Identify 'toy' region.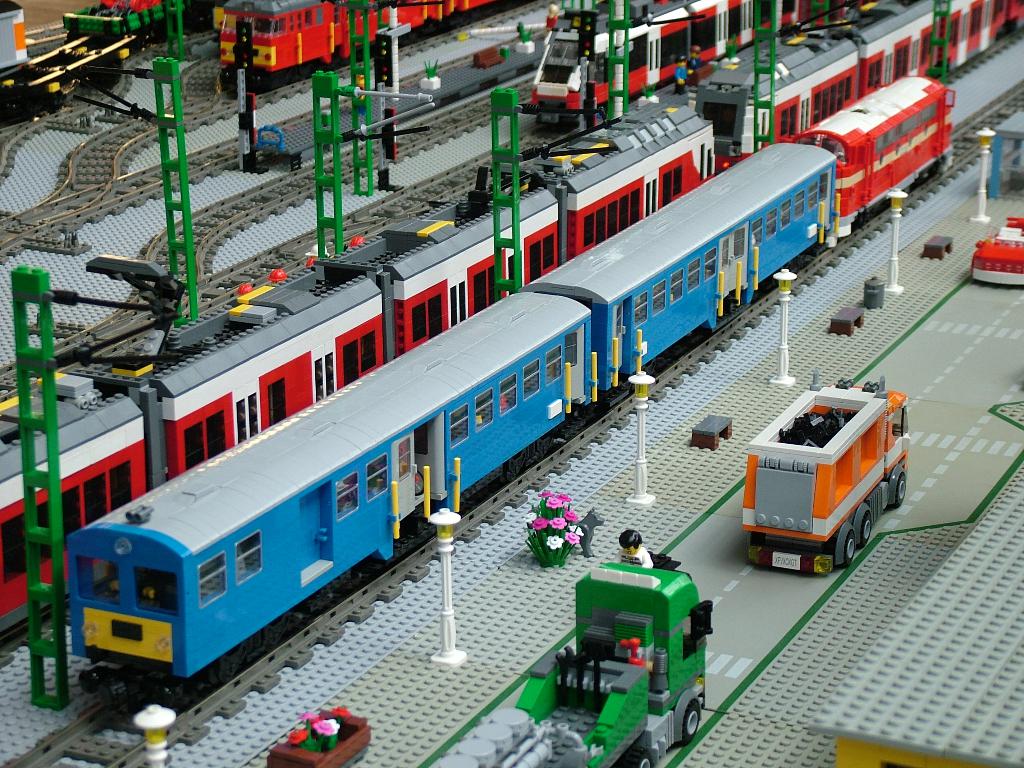
Region: <bbox>743, 372, 907, 575</bbox>.
